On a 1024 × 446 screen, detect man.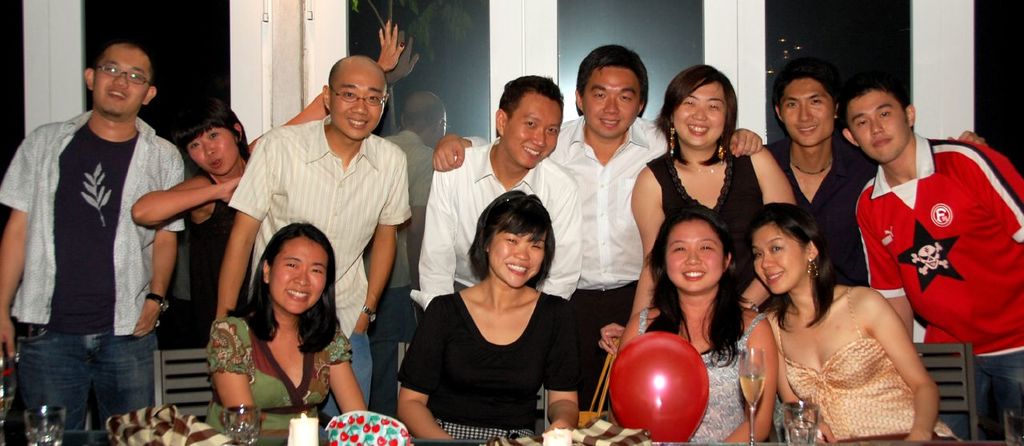
[414, 76, 582, 311].
